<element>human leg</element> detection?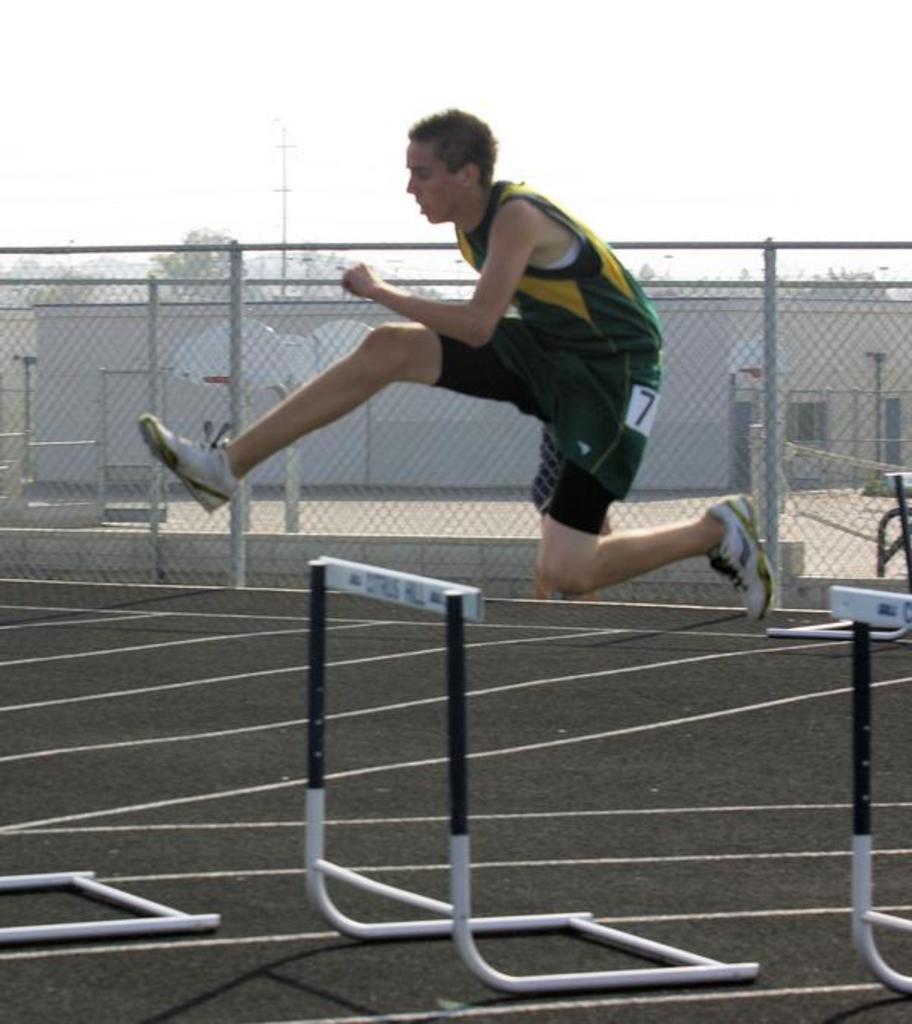
bbox=(524, 444, 774, 624)
